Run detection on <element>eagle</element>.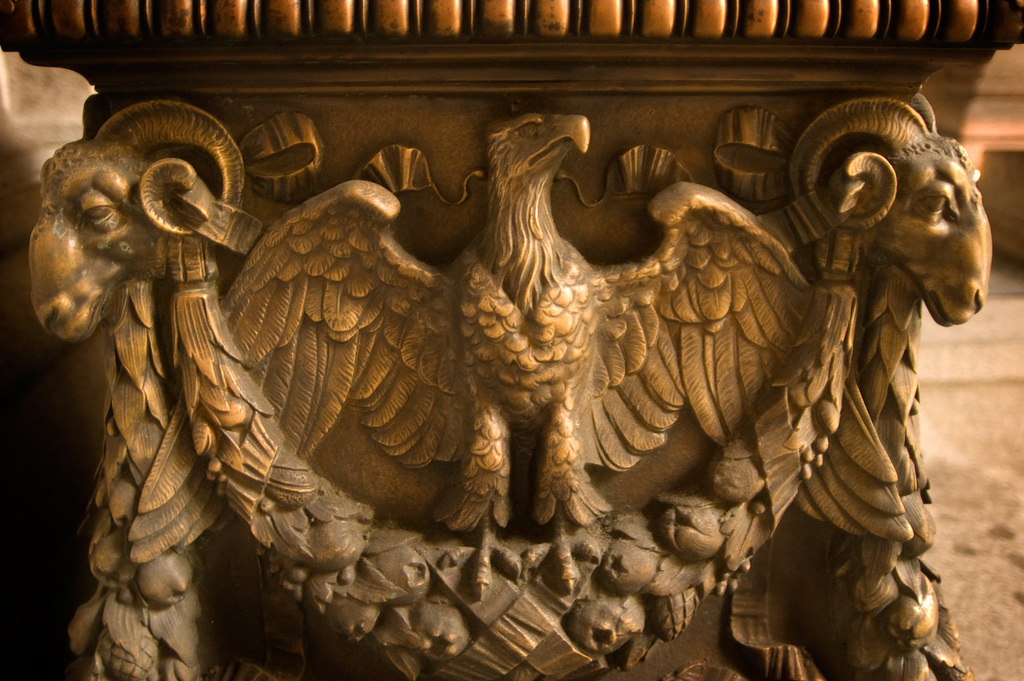
Result: locate(127, 115, 913, 602).
